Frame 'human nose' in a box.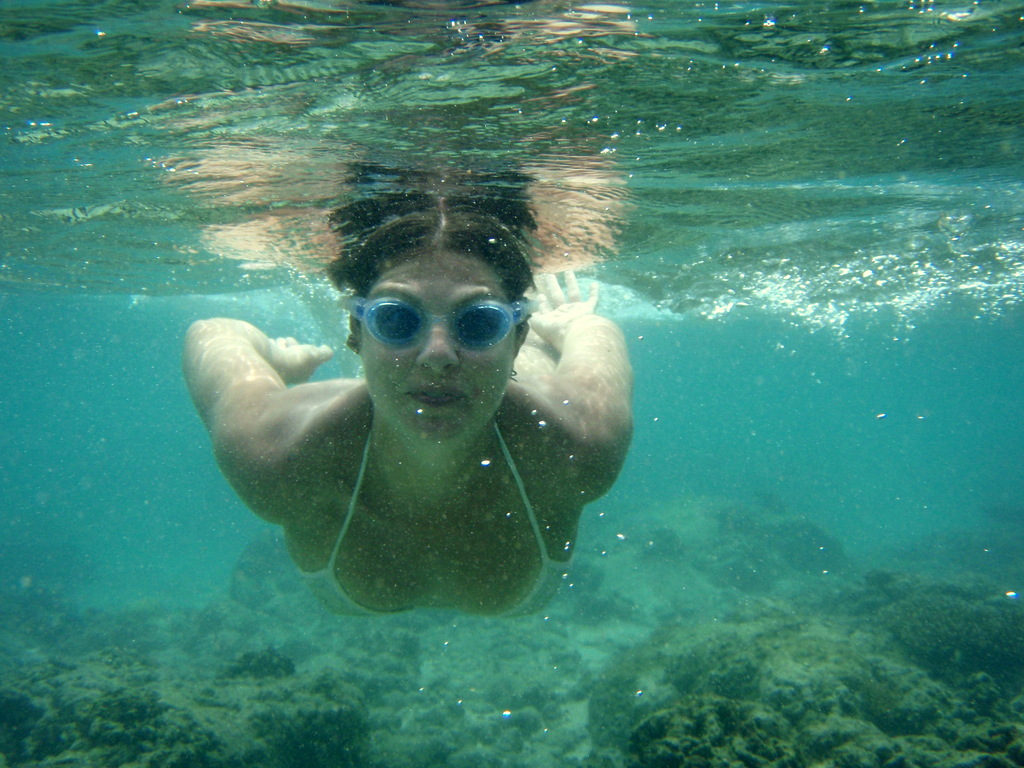
[left=417, top=323, right=458, bottom=368].
